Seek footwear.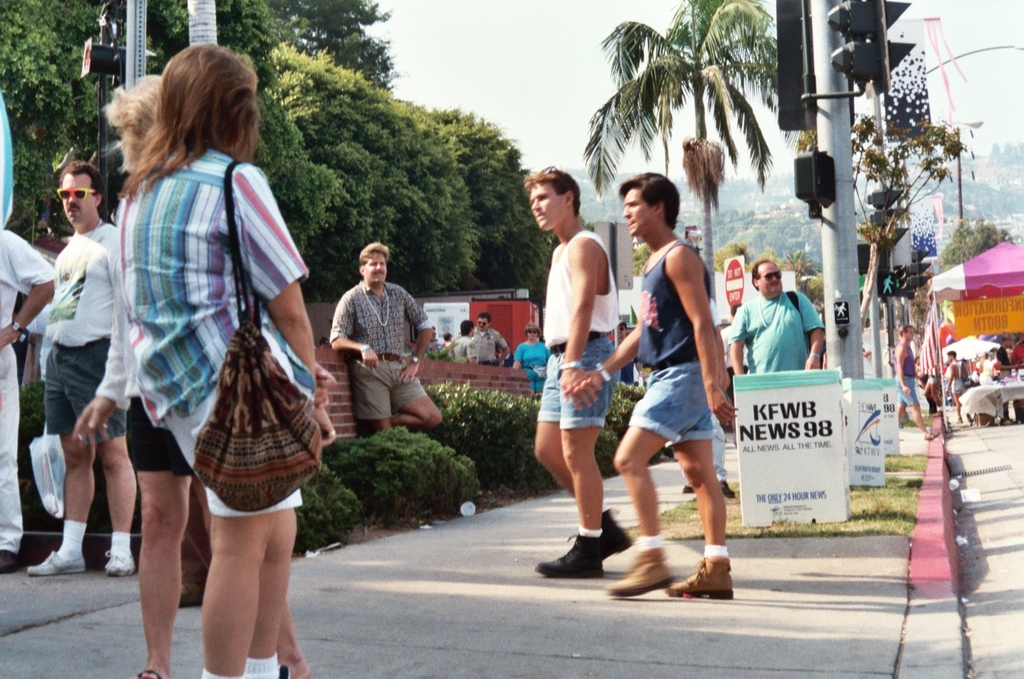
box=[0, 551, 16, 571].
